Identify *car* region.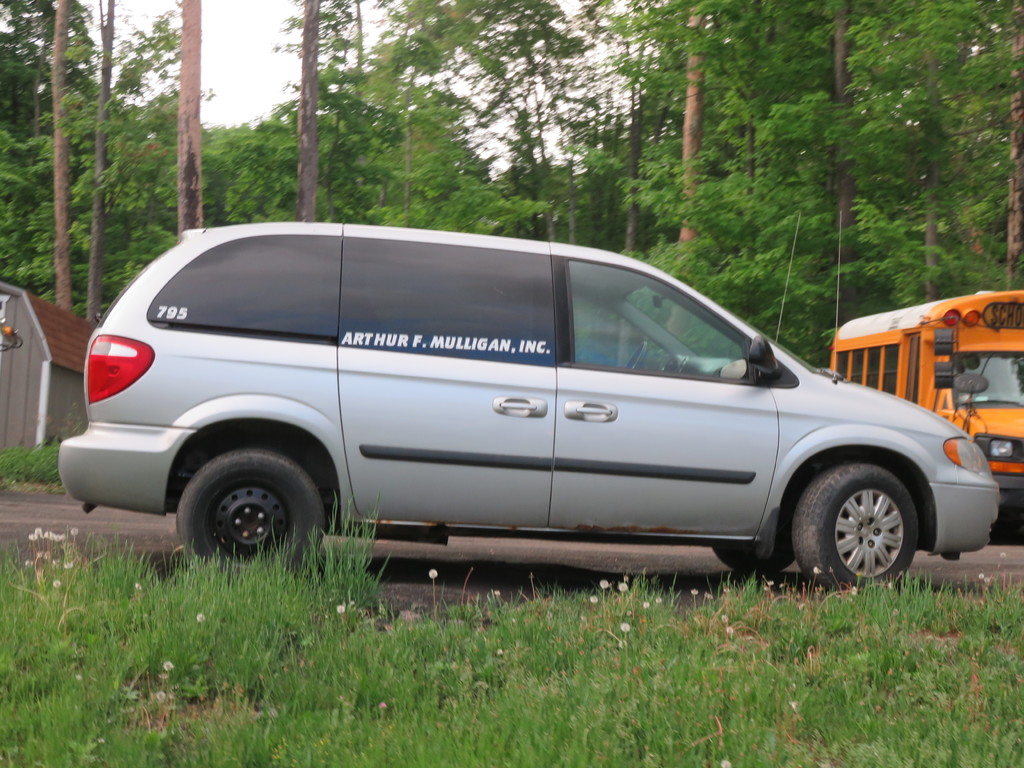
Region: select_region(56, 214, 1004, 593).
